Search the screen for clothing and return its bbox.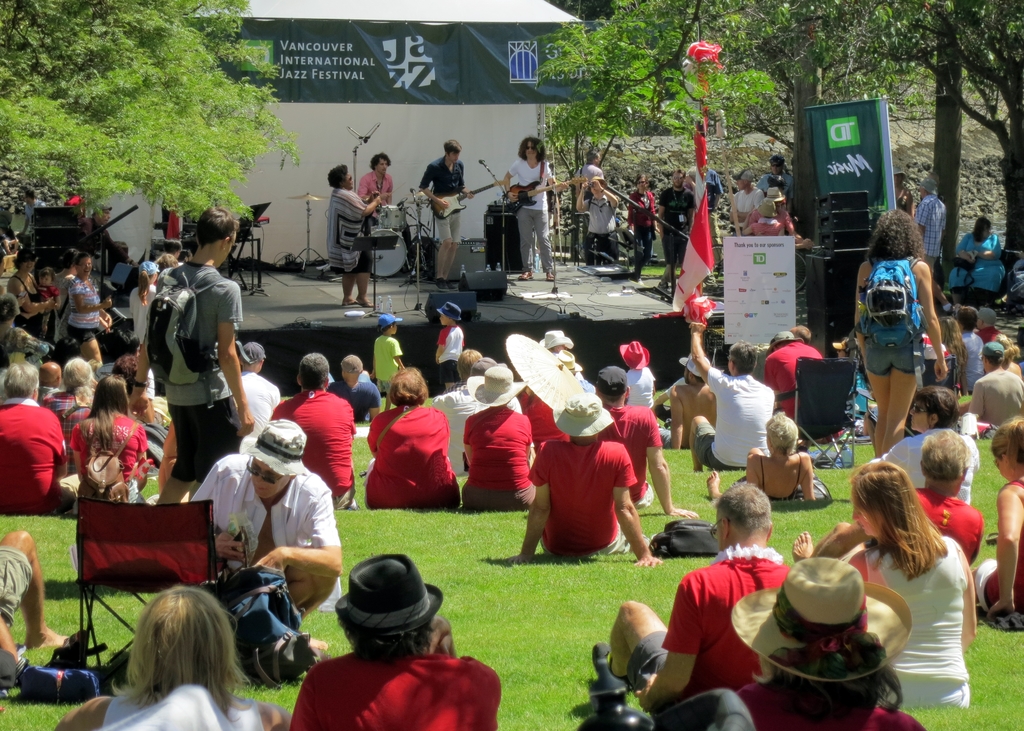
Found: bbox=[326, 185, 374, 276].
